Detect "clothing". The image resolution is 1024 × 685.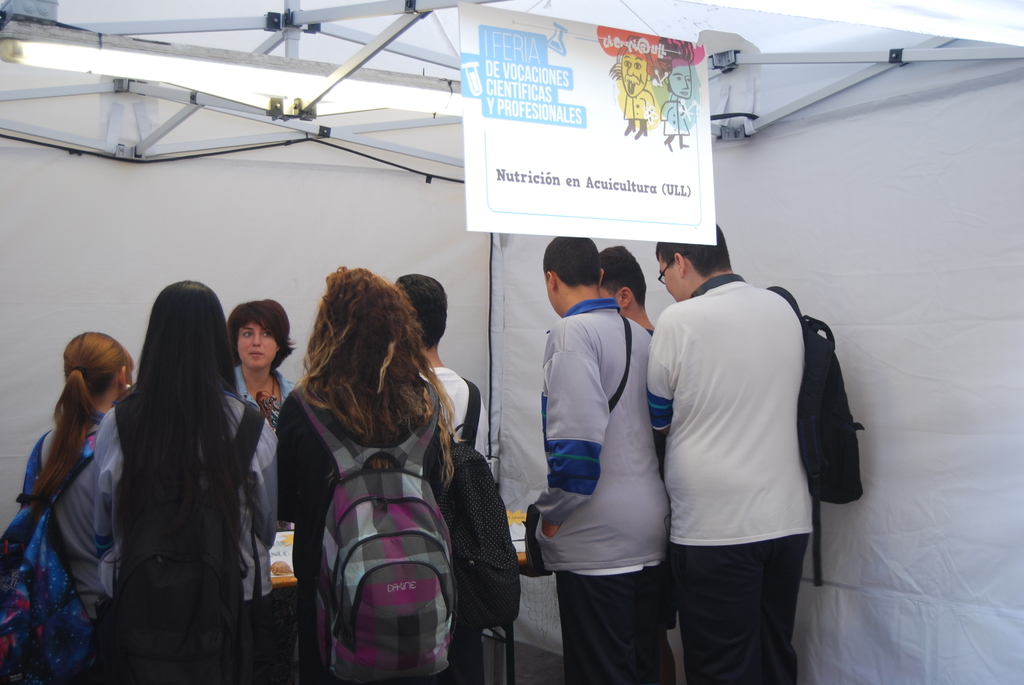
[41, 411, 104, 628].
